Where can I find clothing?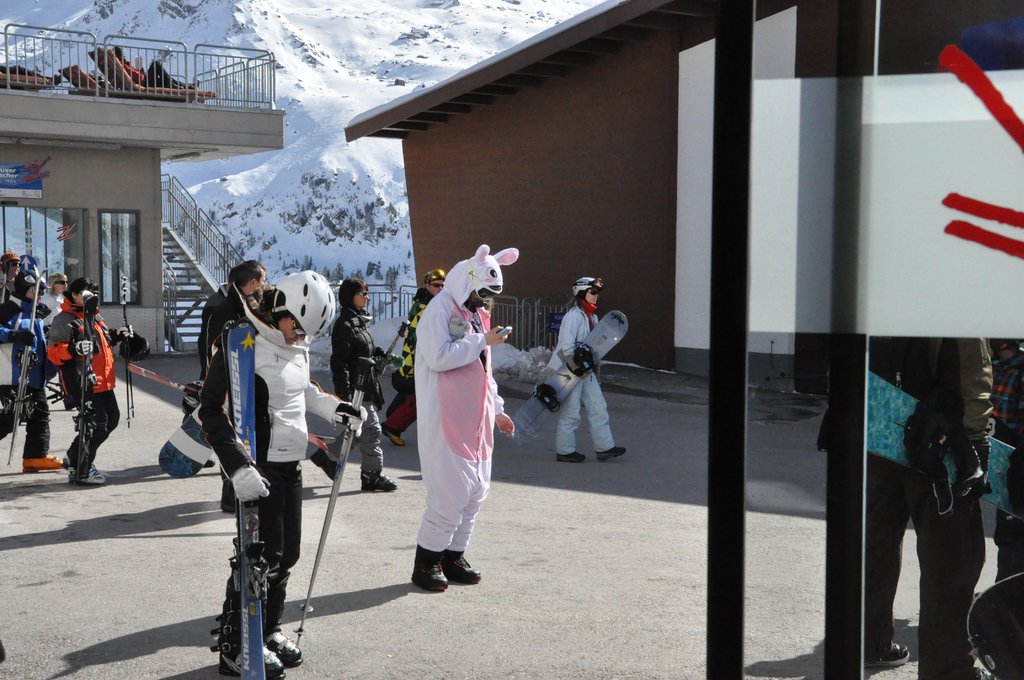
You can find it at 387 284 432 435.
